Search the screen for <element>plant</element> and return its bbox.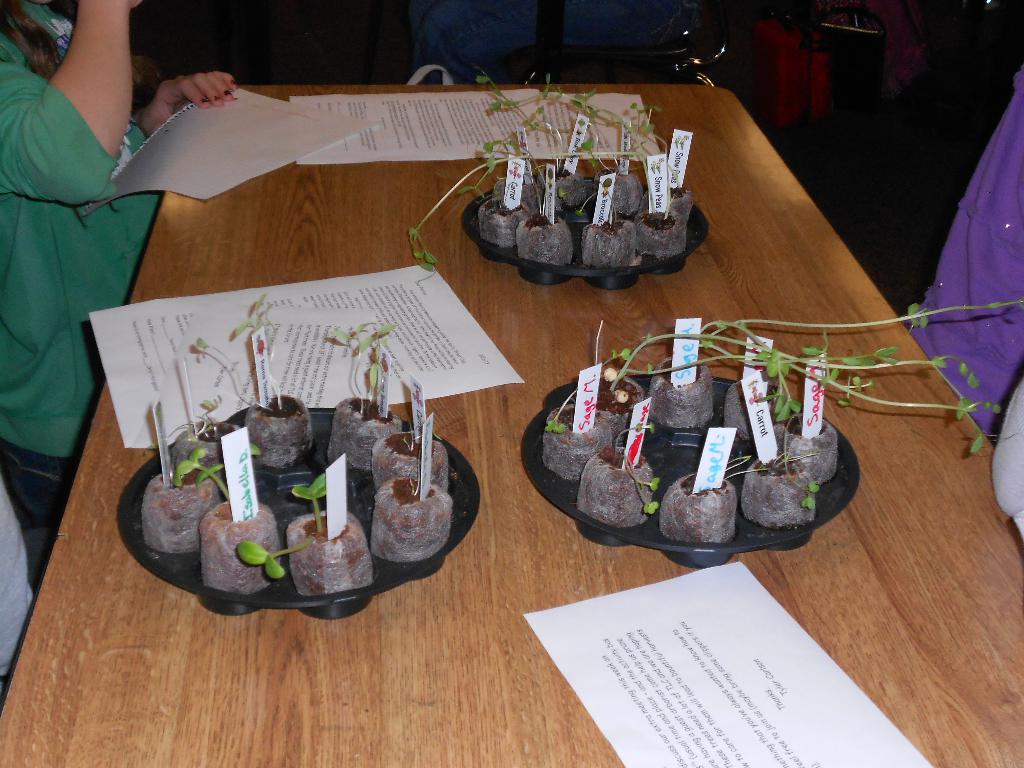
Found: <bbox>764, 419, 820, 512</bbox>.
